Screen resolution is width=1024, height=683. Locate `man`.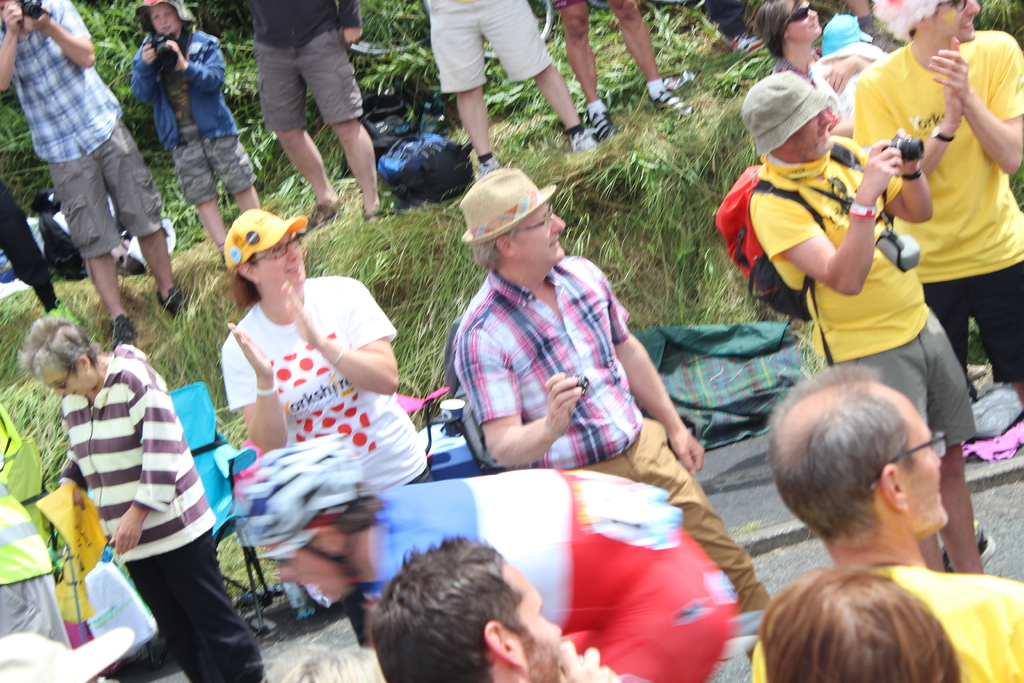
BBox(12, 1, 166, 345).
